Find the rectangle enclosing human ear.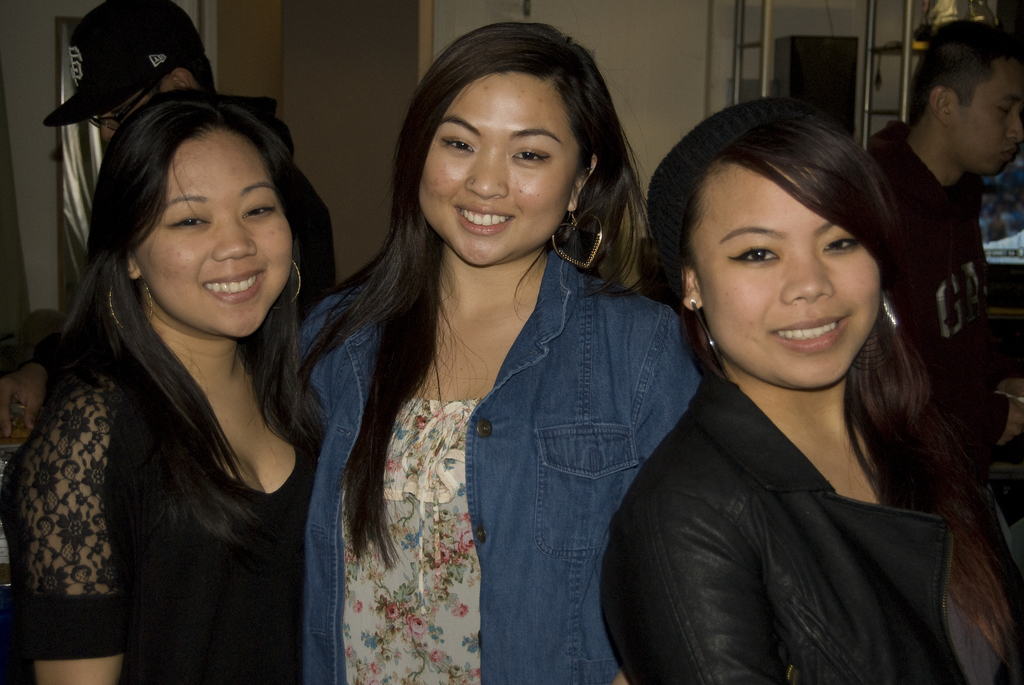
bbox=[566, 156, 598, 213].
